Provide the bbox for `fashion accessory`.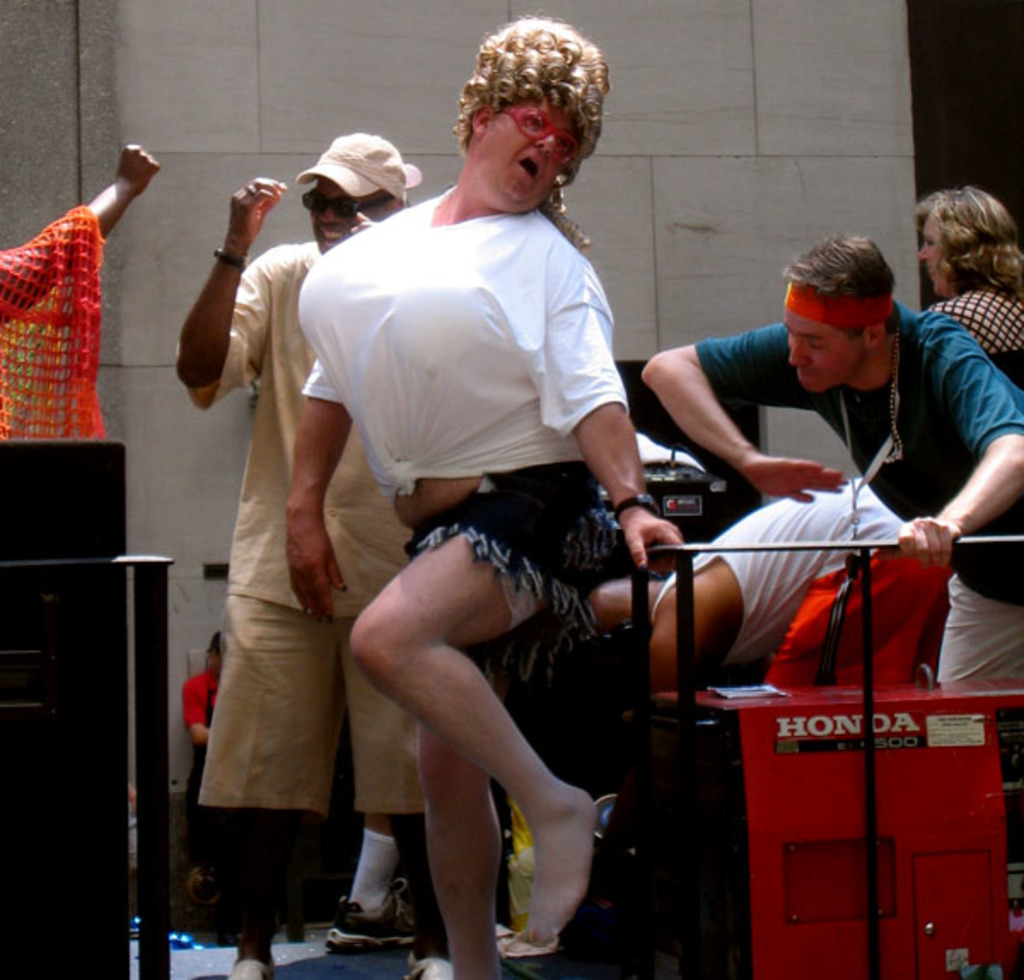
<box>614,497,655,510</box>.
